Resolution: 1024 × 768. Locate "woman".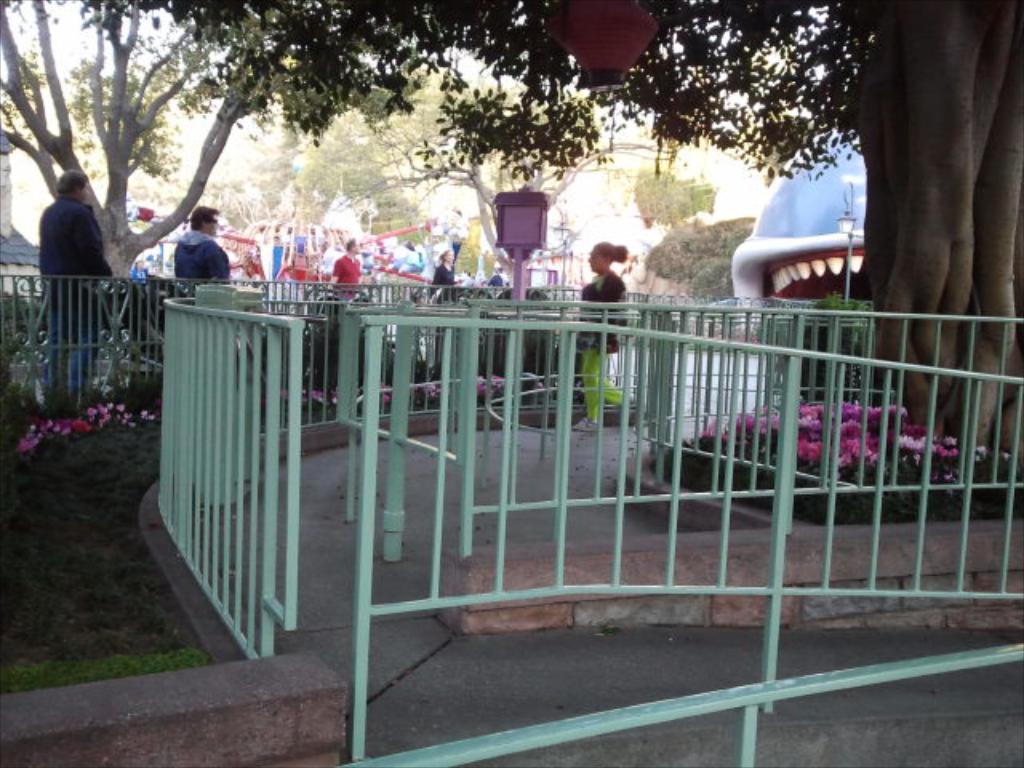
[left=437, top=246, right=462, bottom=301].
